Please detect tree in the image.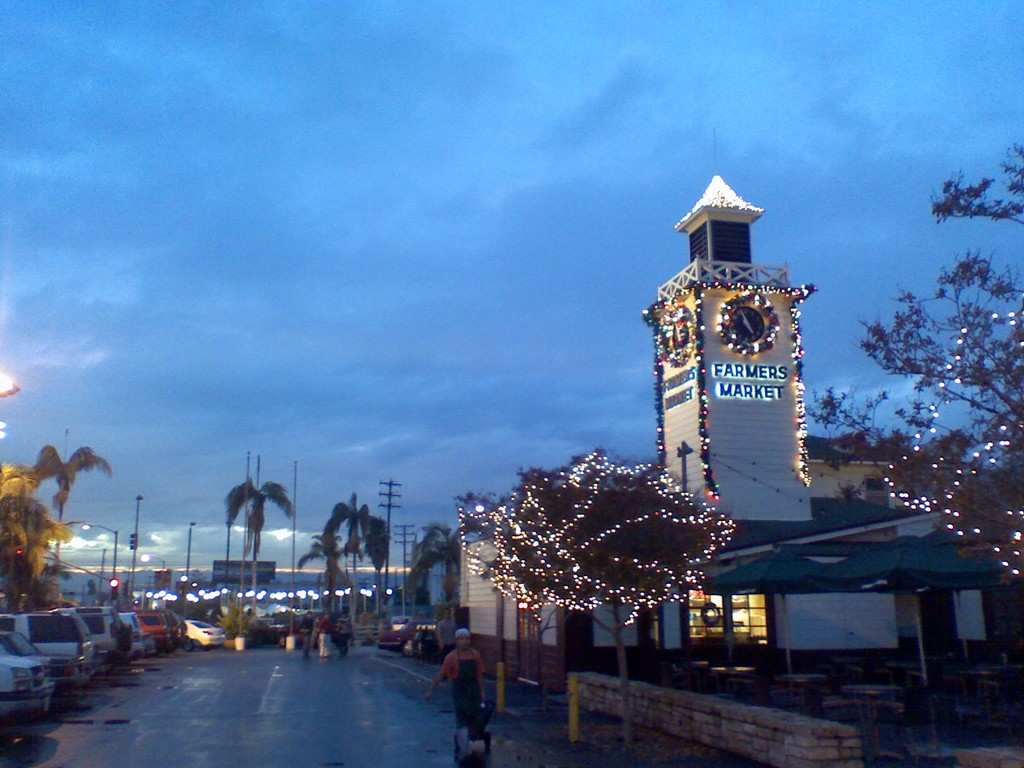
box(444, 444, 756, 660).
